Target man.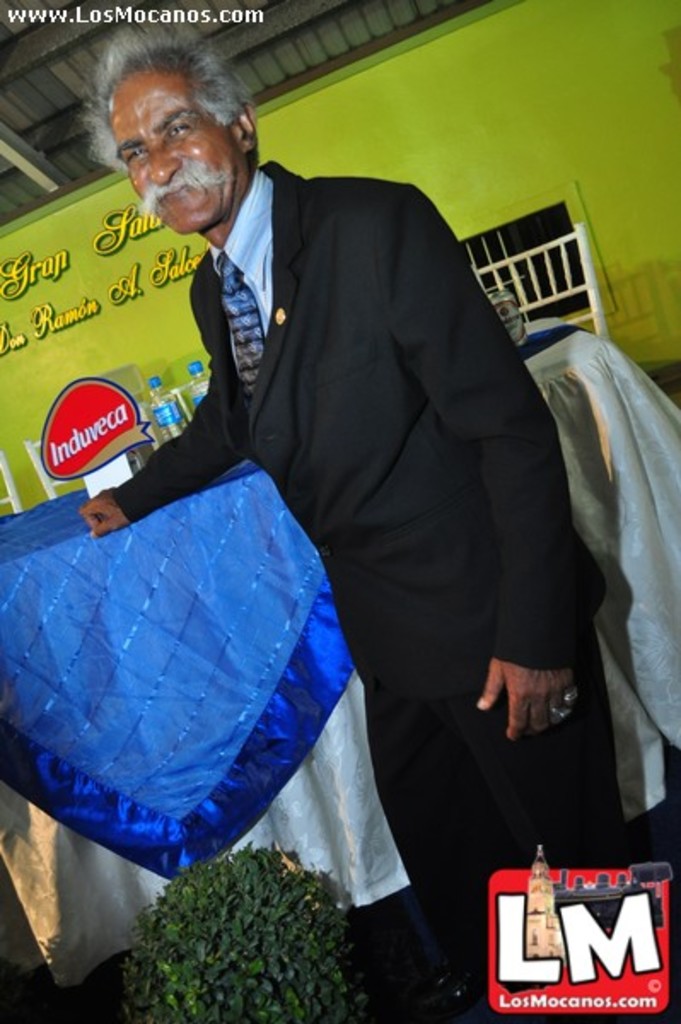
Target region: [left=106, top=82, right=601, bottom=937].
